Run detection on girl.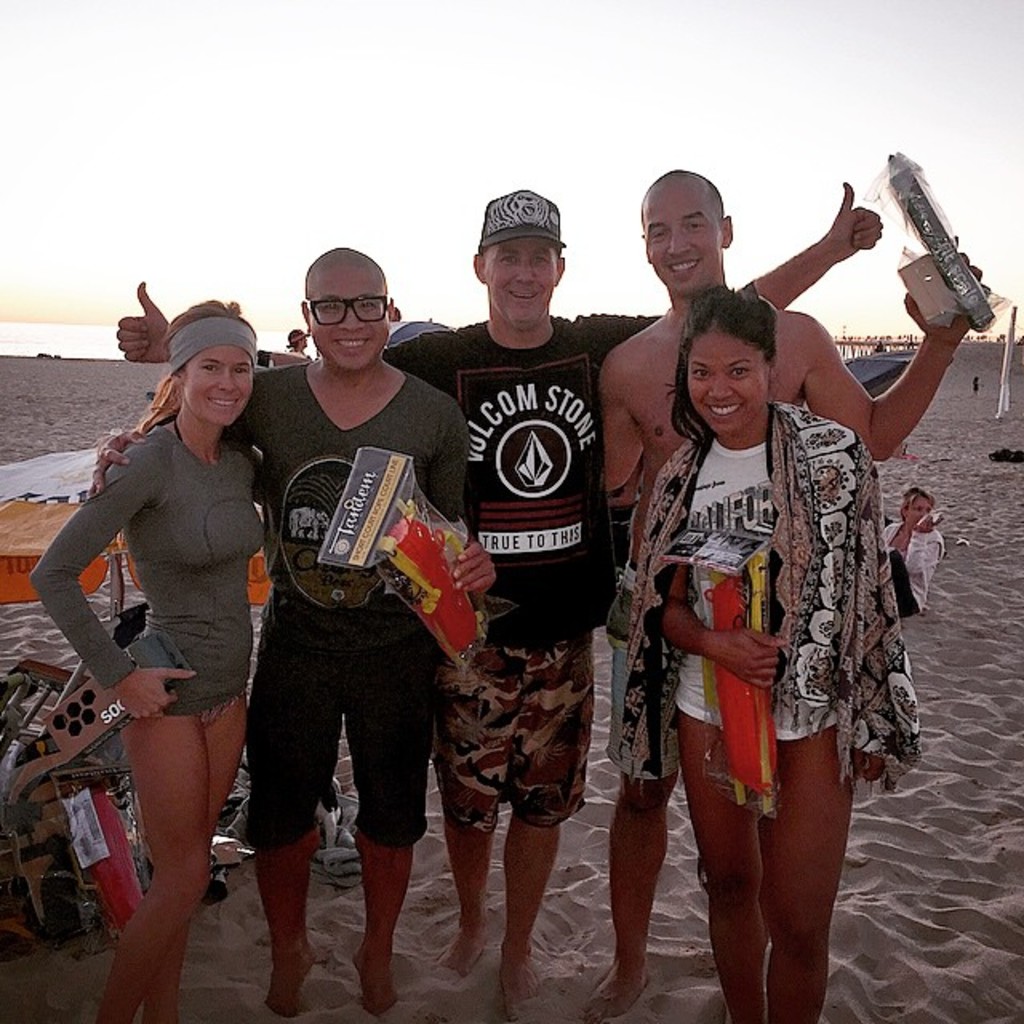
Result: x1=613 y1=286 x2=926 y2=1022.
